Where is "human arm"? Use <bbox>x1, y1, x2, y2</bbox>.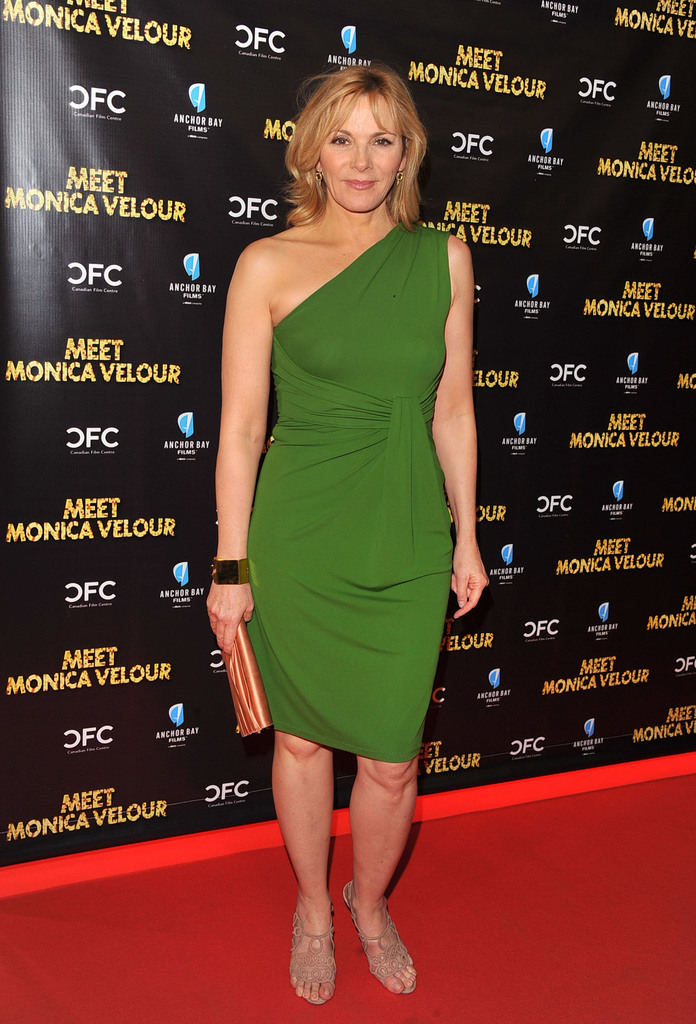
<bbox>430, 235, 489, 621</bbox>.
